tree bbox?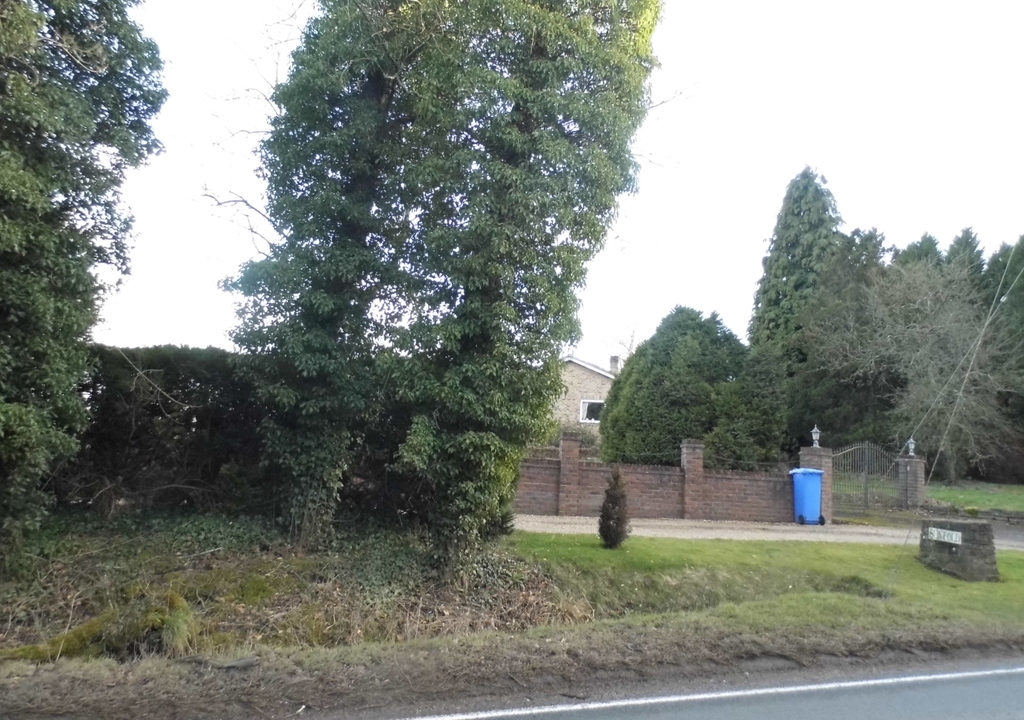
select_region(596, 302, 740, 467)
